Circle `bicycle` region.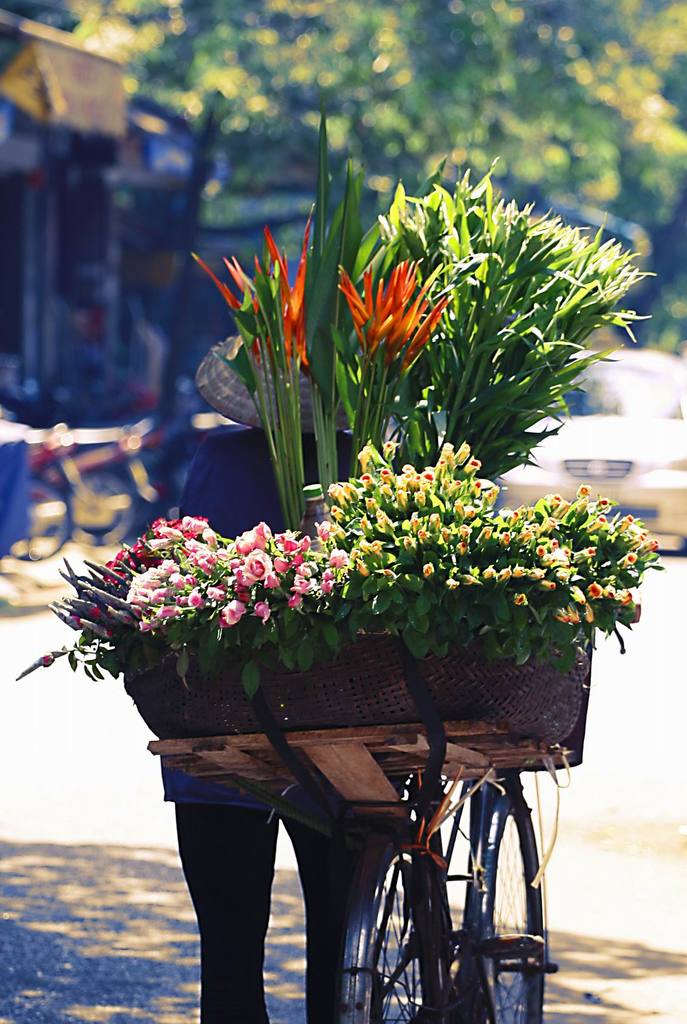
Region: <bbox>0, 452, 141, 560</bbox>.
